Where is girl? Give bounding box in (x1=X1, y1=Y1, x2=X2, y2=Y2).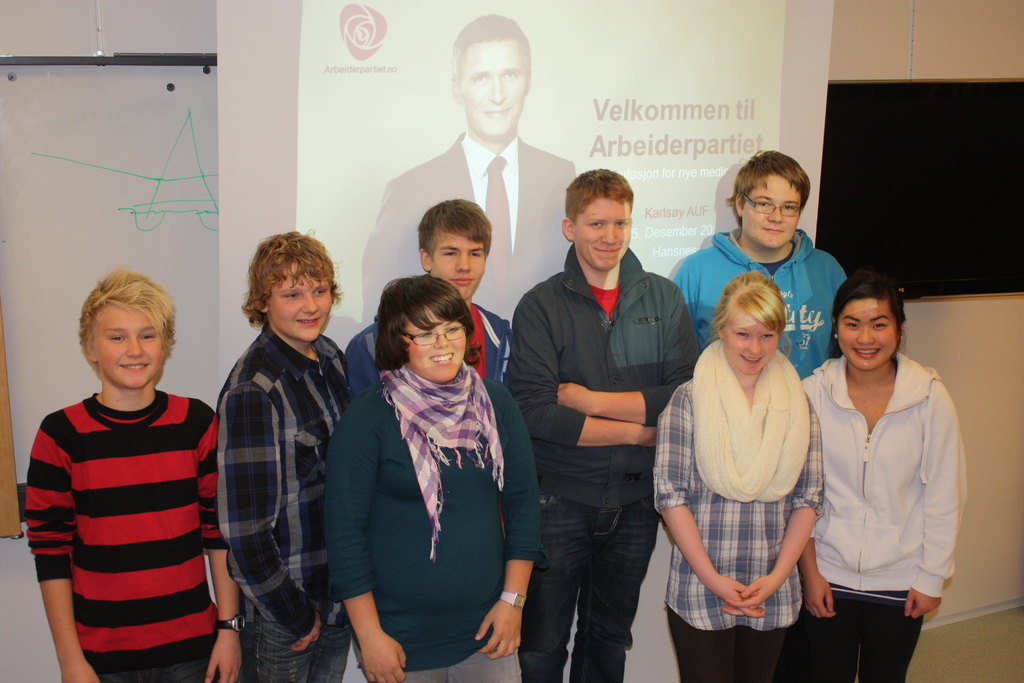
(x1=649, y1=273, x2=825, y2=682).
